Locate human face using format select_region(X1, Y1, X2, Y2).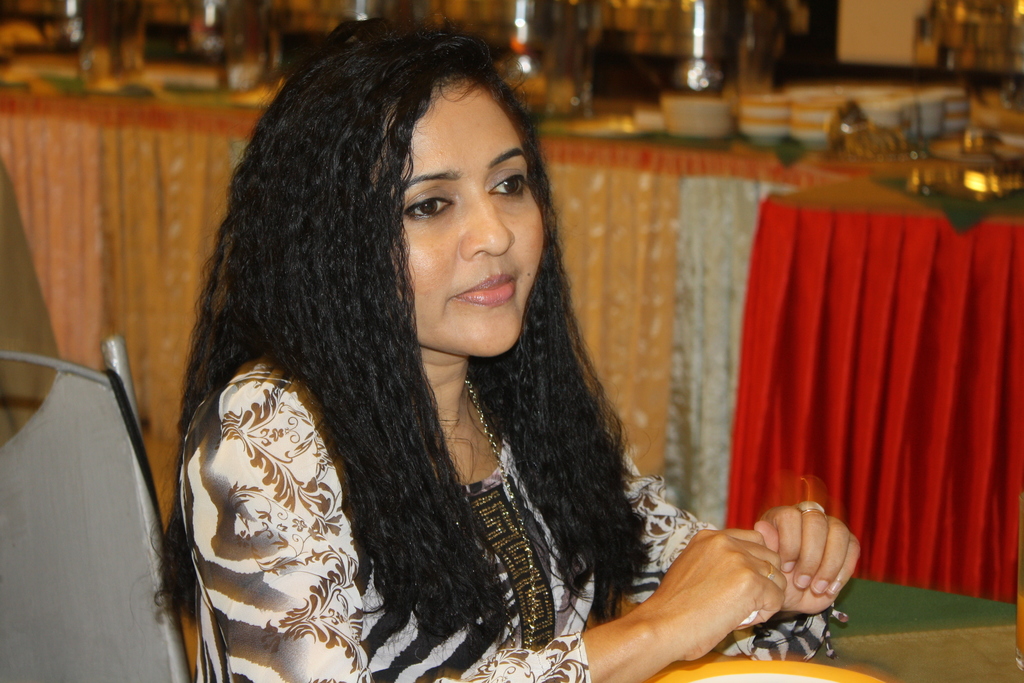
select_region(380, 74, 538, 374).
